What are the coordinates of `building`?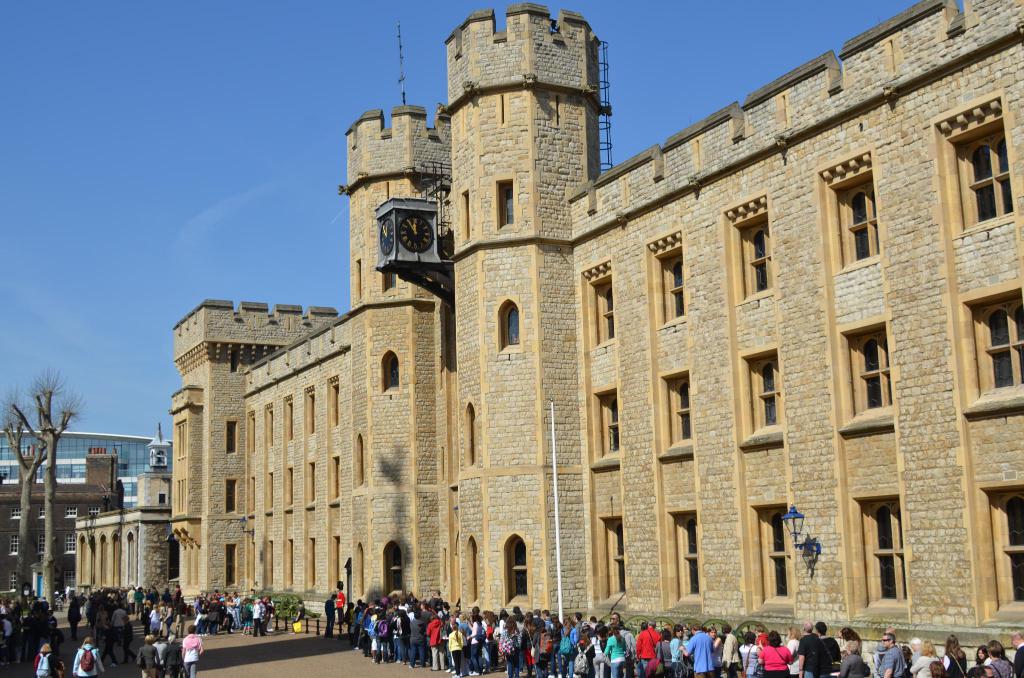
bbox=(0, 423, 165, 509).
